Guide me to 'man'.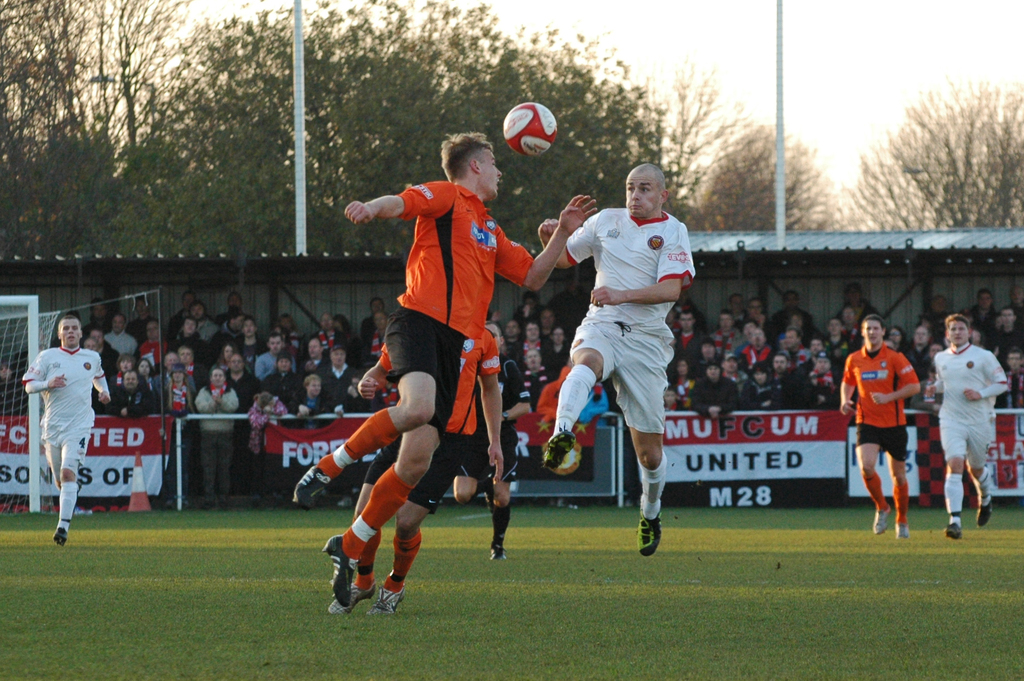
Guidance: crop(349, 318, 505, 622).
